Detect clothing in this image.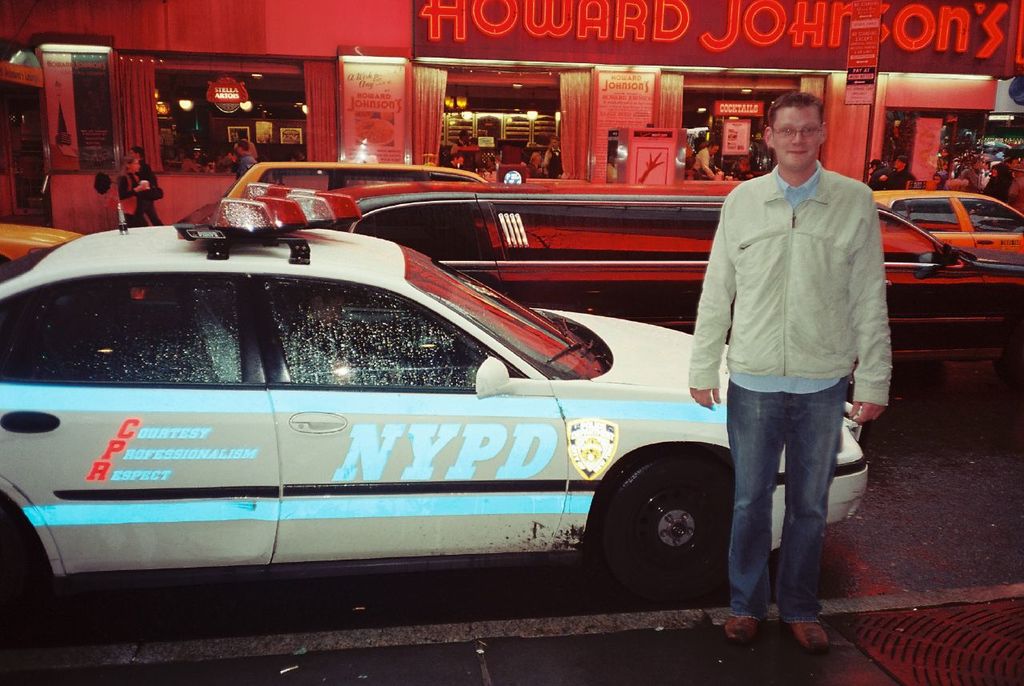
Detection: box=[186, 155, 202, 174].
